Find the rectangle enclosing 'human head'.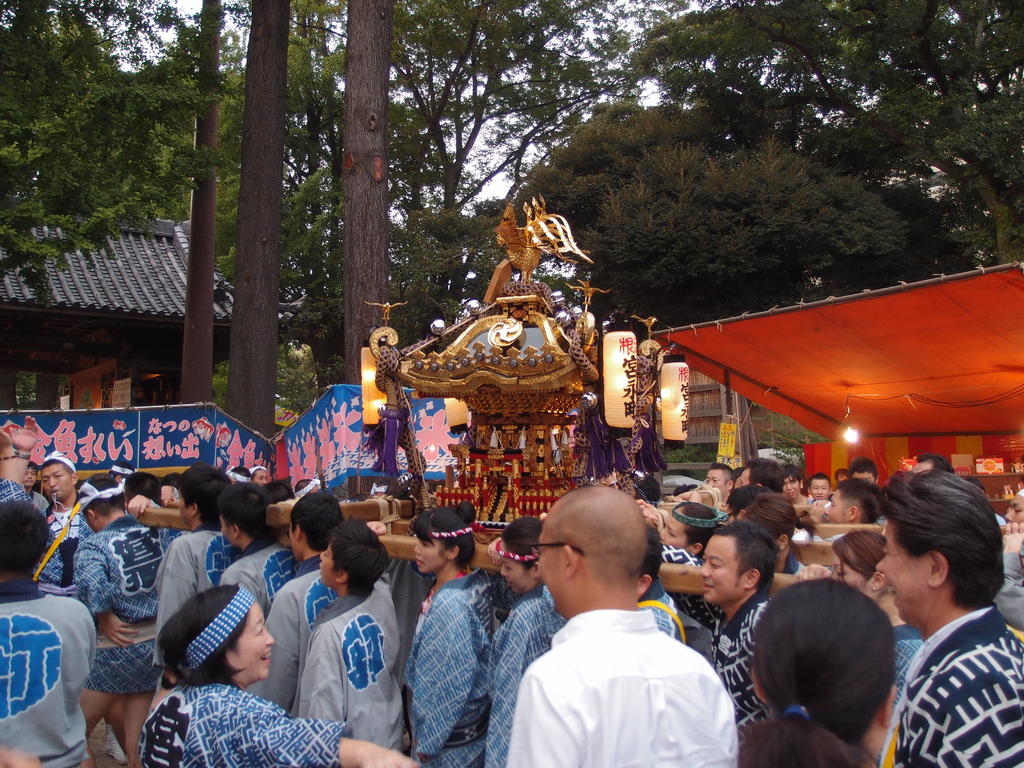
(744, 496, 799, 573).
